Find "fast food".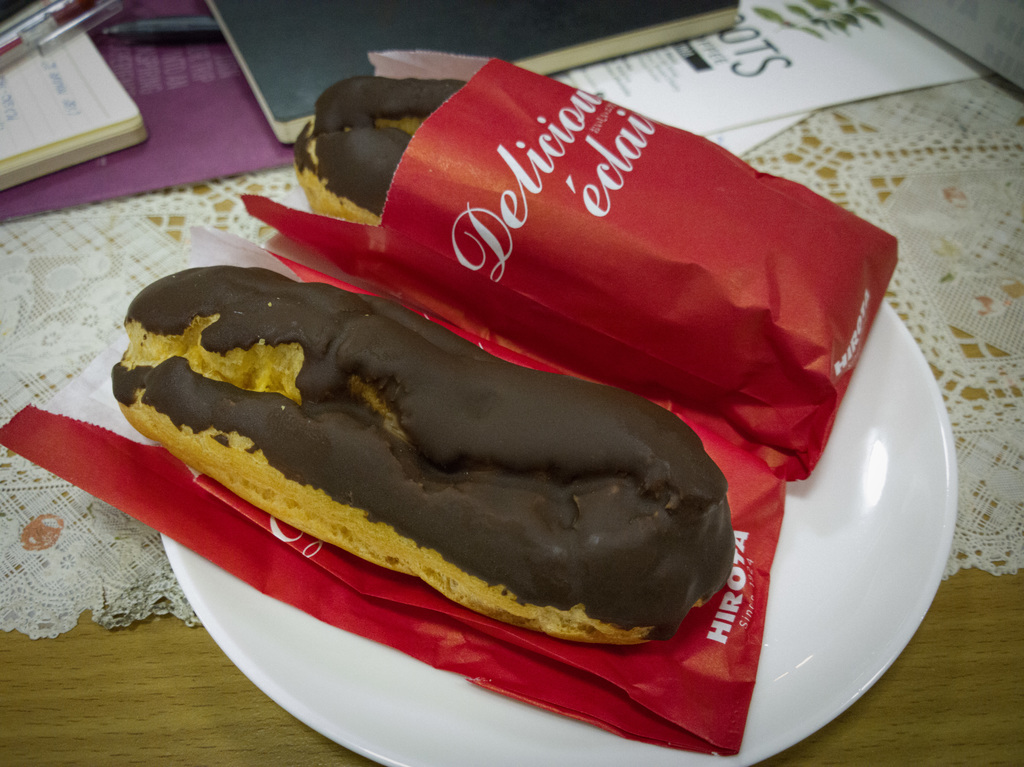
detection(114, 265, 734, 645).
